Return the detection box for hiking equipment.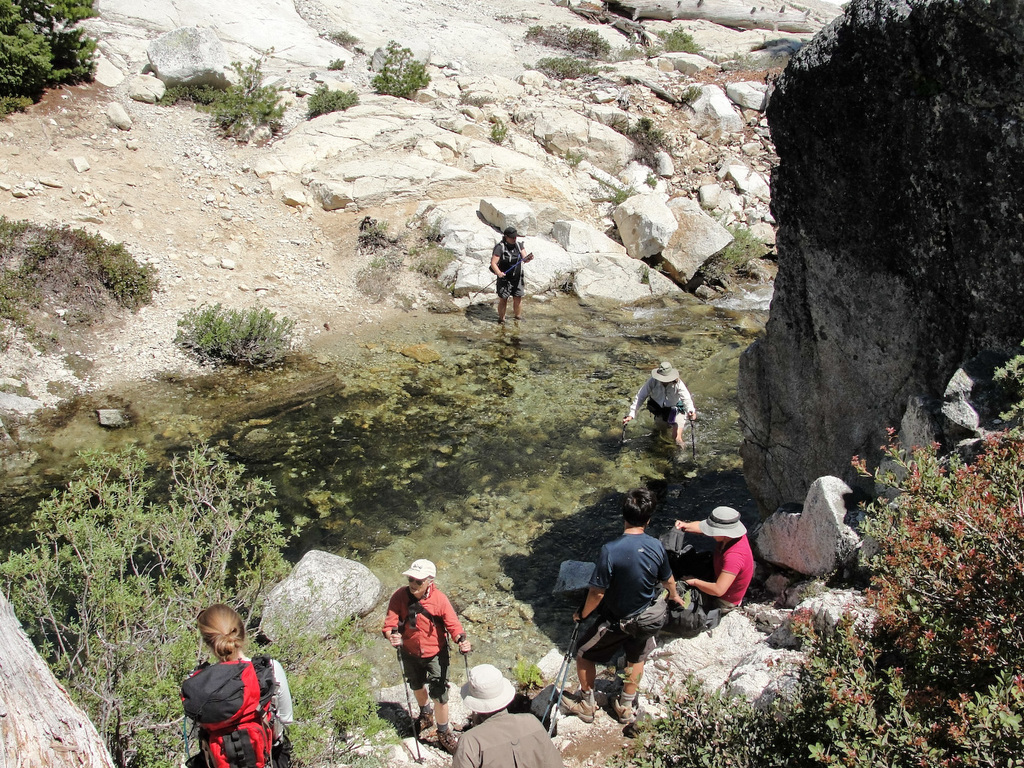
bbox=(548, 645, 578, 742).
